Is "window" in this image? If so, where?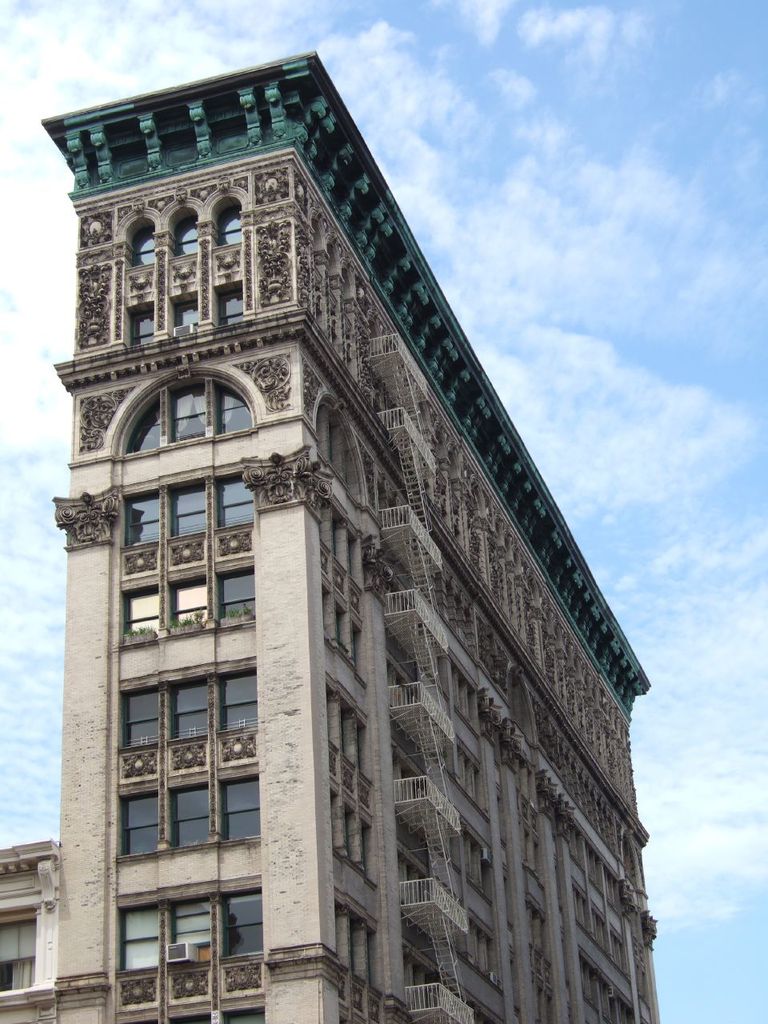
Yes, at crop(169, 214, 202, 251).
